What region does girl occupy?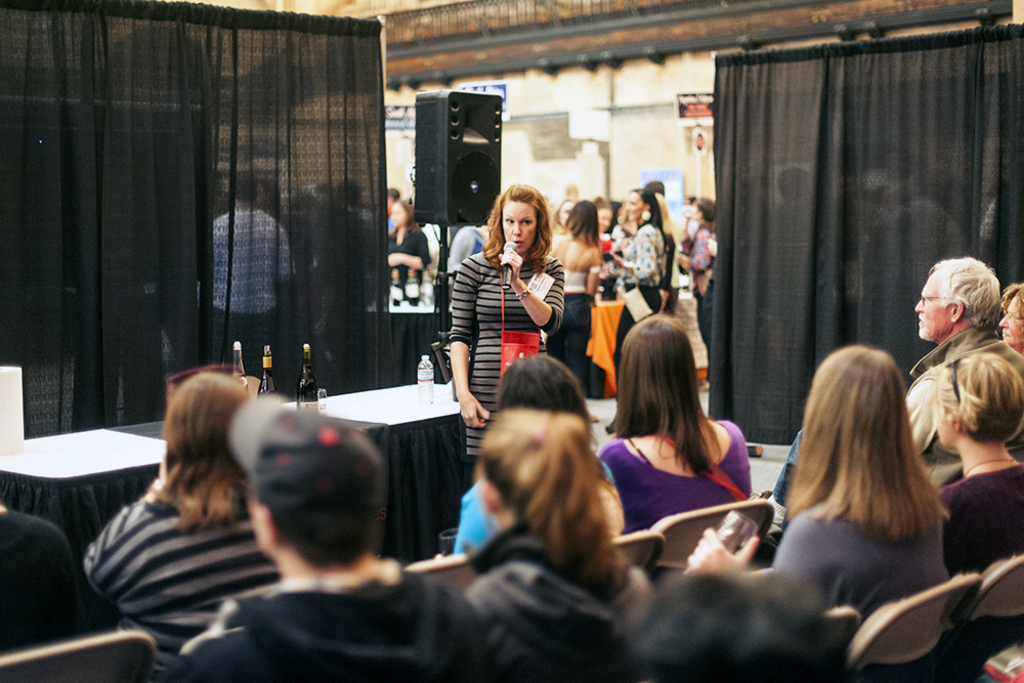
bbox=[933, 353, 1023, 575].
